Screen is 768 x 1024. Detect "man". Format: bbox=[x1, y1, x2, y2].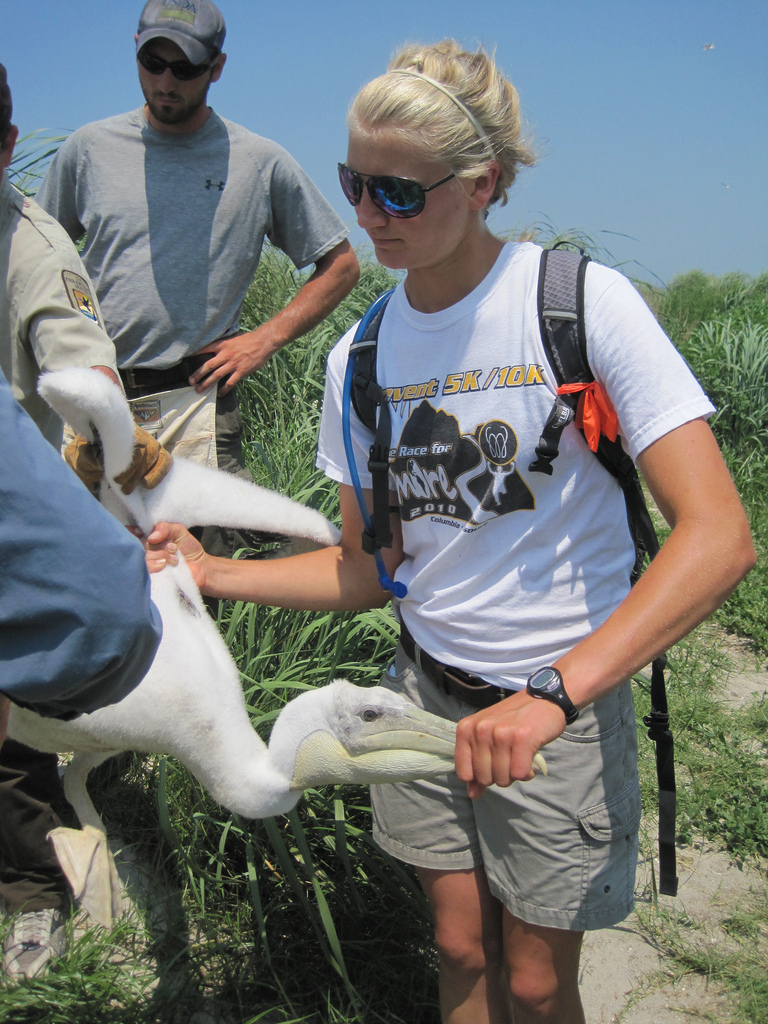
bbox=[0, 56, 169, 489].
